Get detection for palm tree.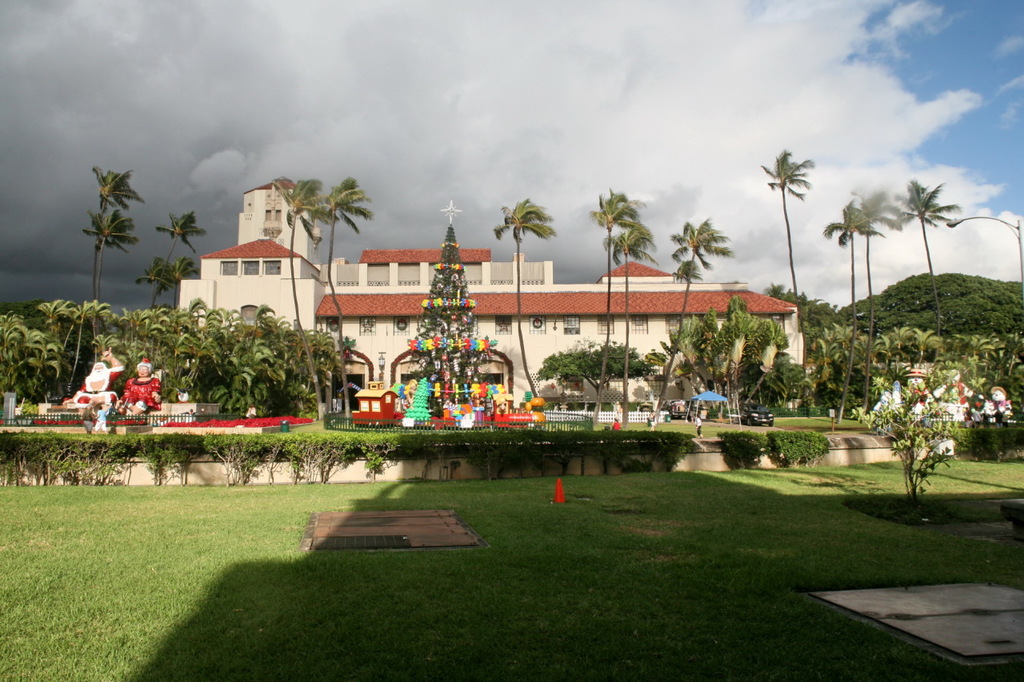
Detection: [left=590, top=197, right=627, bottom=401].
